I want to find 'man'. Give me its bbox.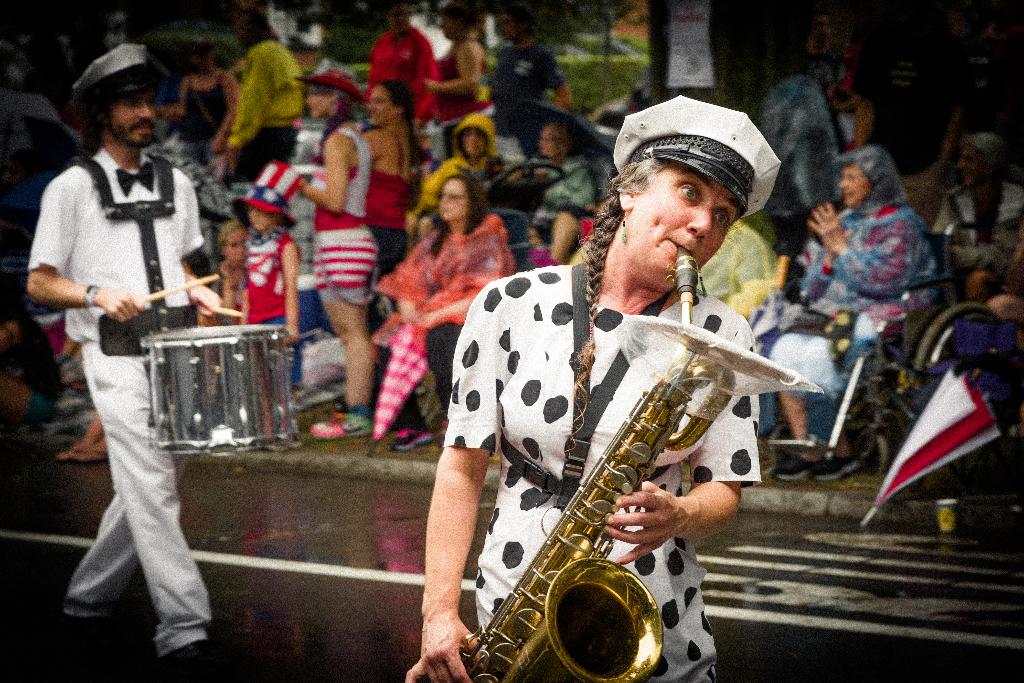
crop(364, 1, 439, 126).
